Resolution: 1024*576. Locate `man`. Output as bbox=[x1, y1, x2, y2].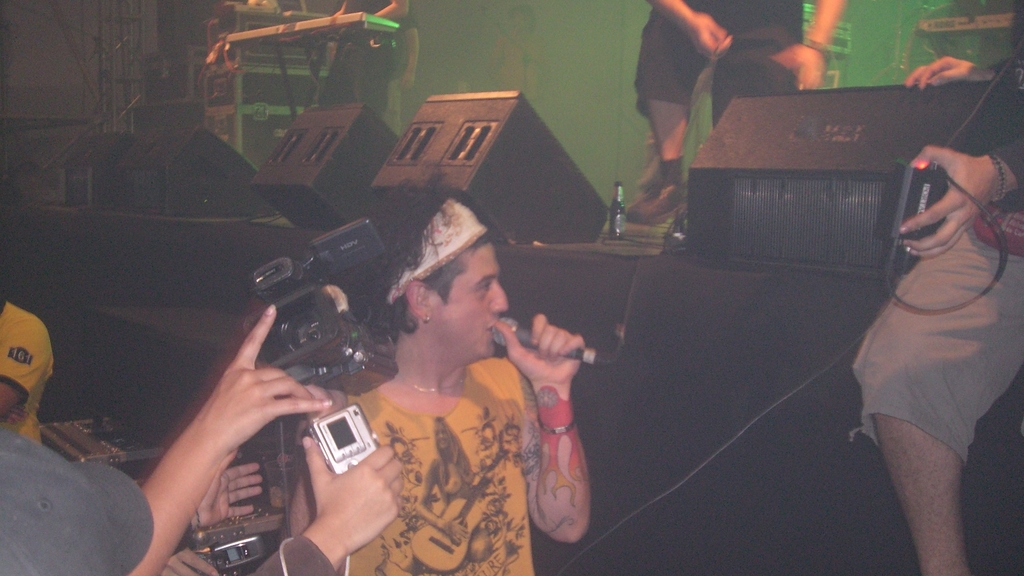
bbox=[0, 298, 326, 575].
